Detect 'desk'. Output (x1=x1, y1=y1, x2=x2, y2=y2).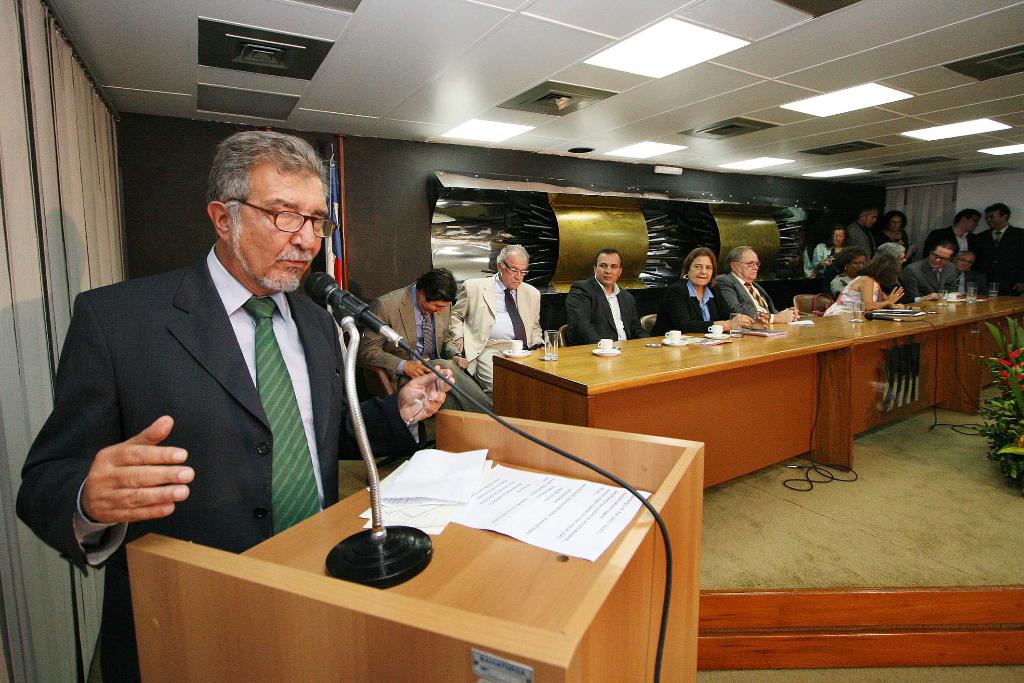
(x1=489, y1=292, x2=1023, y2=493).
